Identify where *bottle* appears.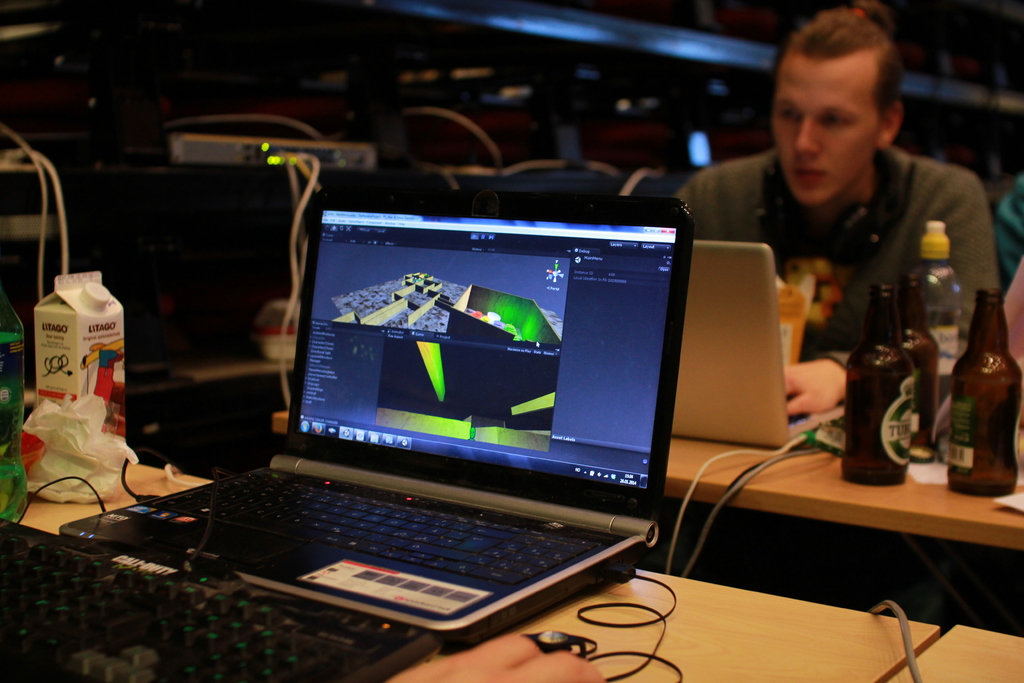
Appears at [x1=845, y1=285, x2=913, y2=486].
